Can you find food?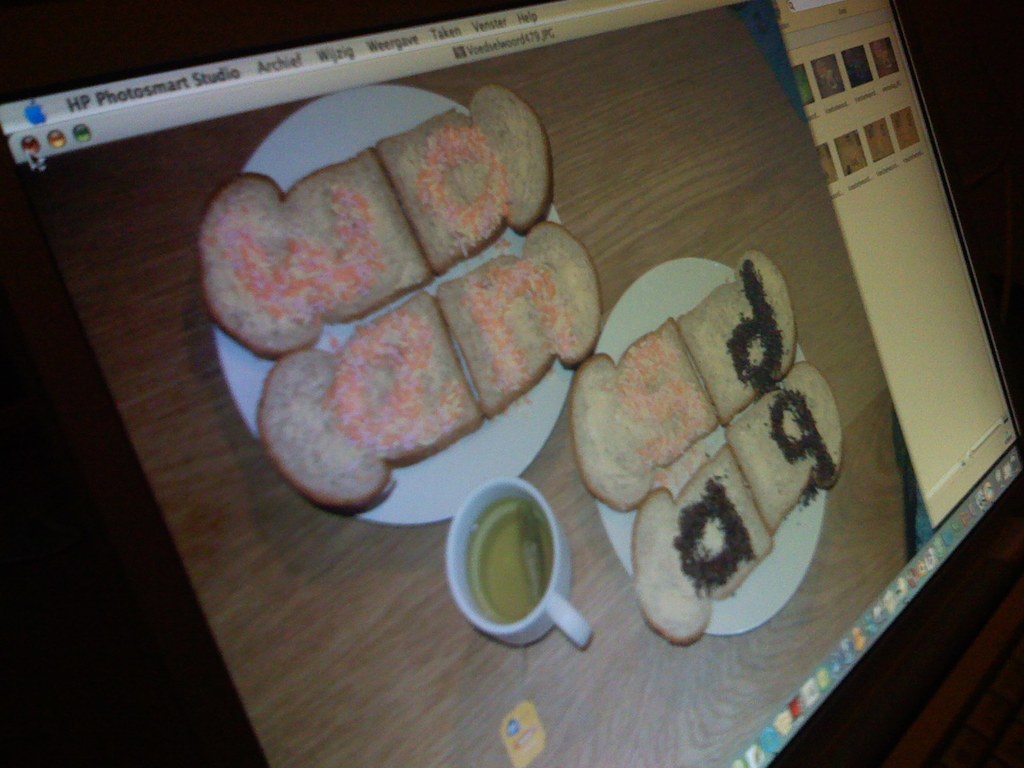
Yes, bounding box: bbox=[256, 226, 604, 512].
